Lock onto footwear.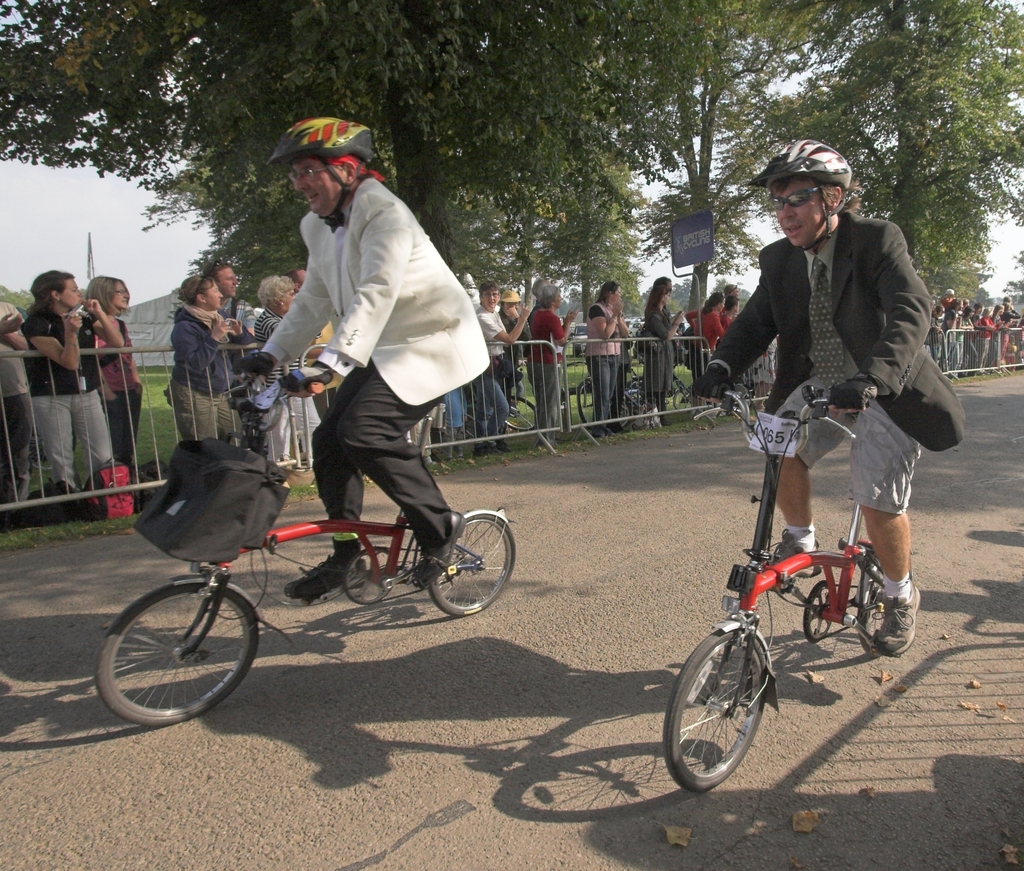
Locked: (586,422,607,436).
